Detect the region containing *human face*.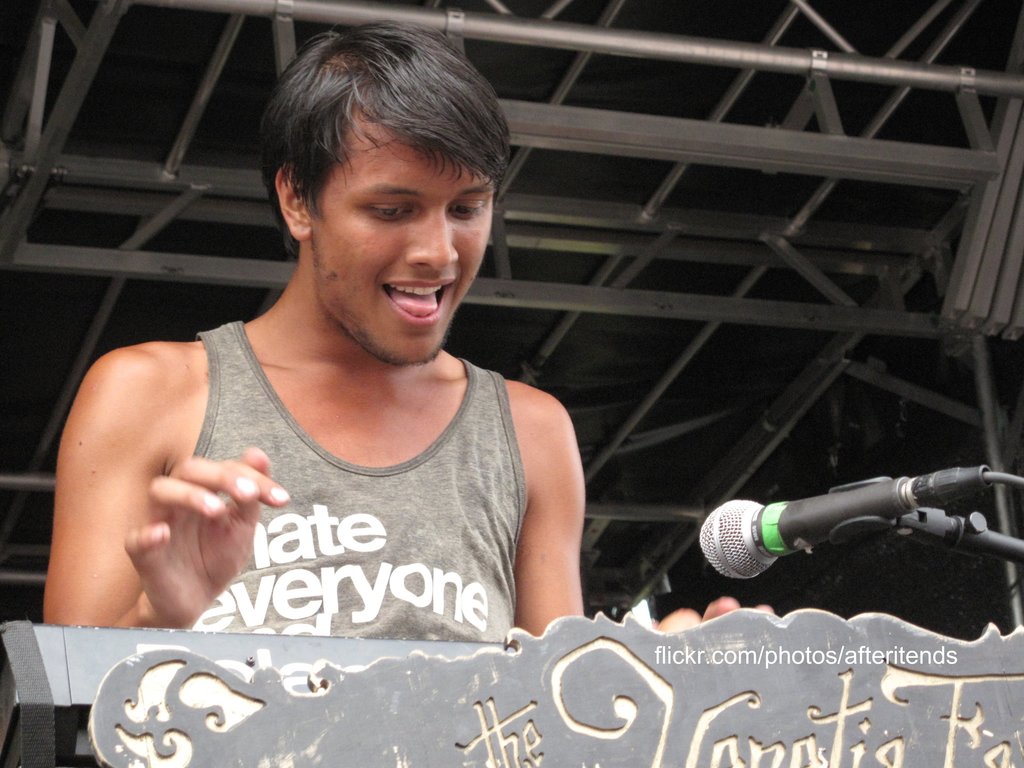
<bbox>313, 122, 493, 367</bbox>.
